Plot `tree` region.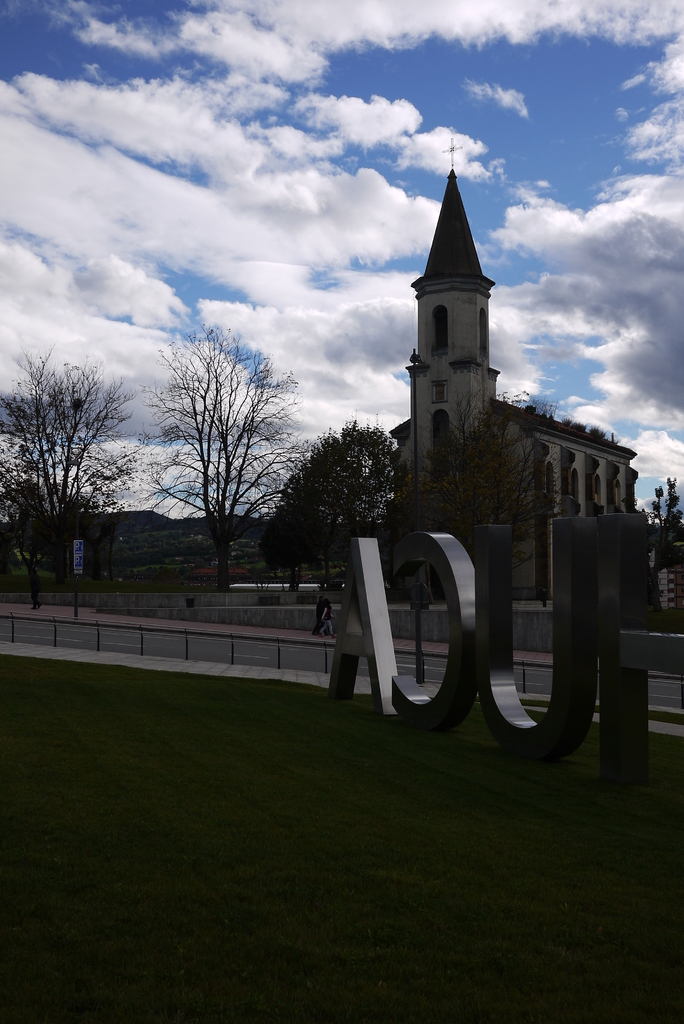
Plotted at box(0, 351, 163, 588).
